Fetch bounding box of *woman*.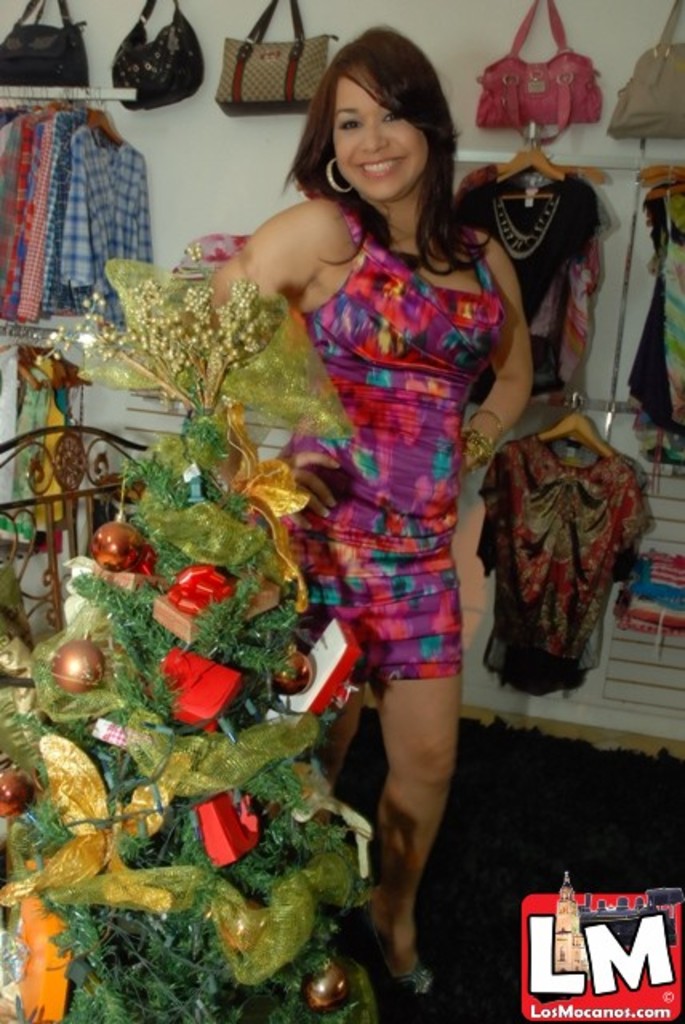
Bbox: pyautogui.locateOnScreen(101, 54, 507, 962).
